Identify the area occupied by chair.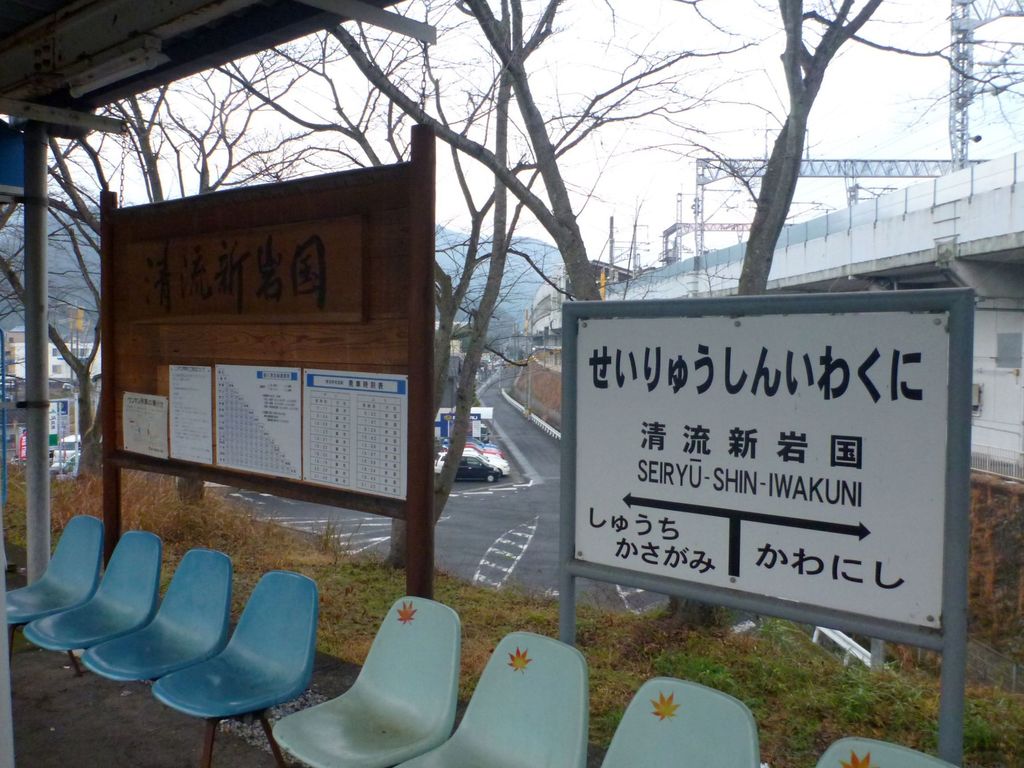
Area: crop(395, 631, 587, 767).
